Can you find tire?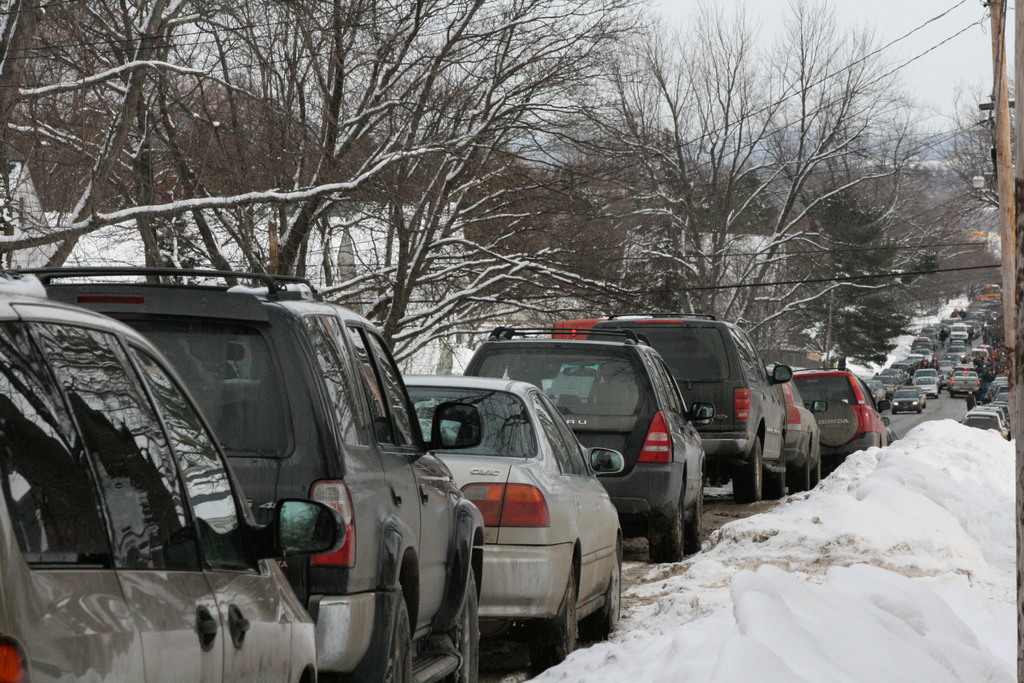
Yes, bounding box: x1=811 y1=454 x2=823 y2=484.
